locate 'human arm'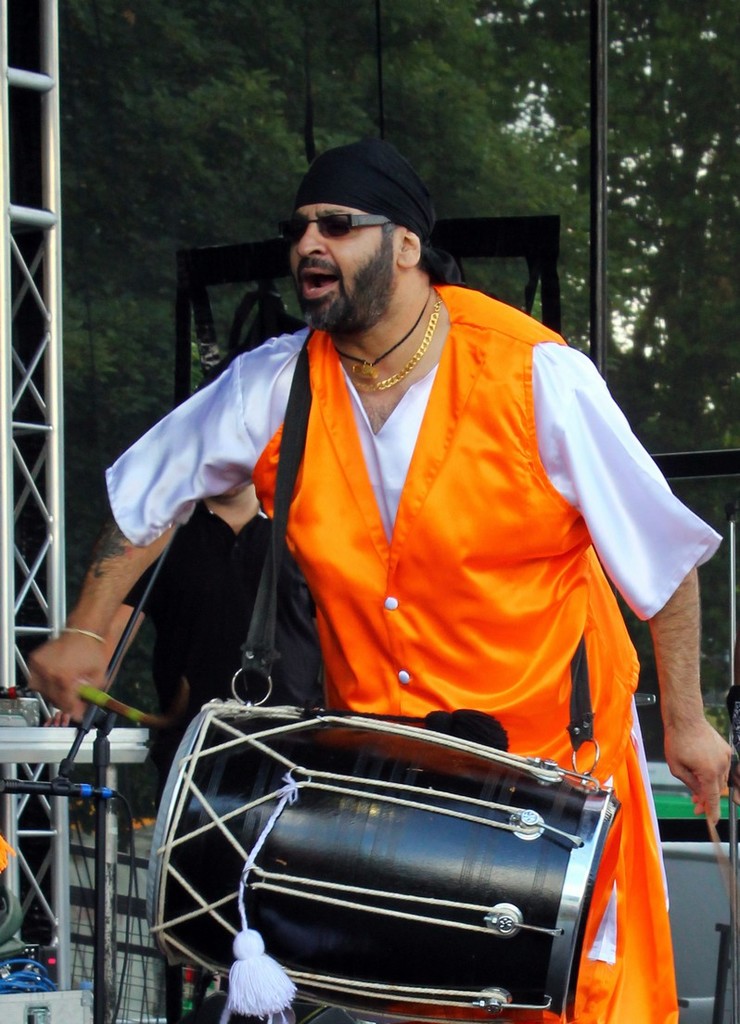
(20,497,176,724)
